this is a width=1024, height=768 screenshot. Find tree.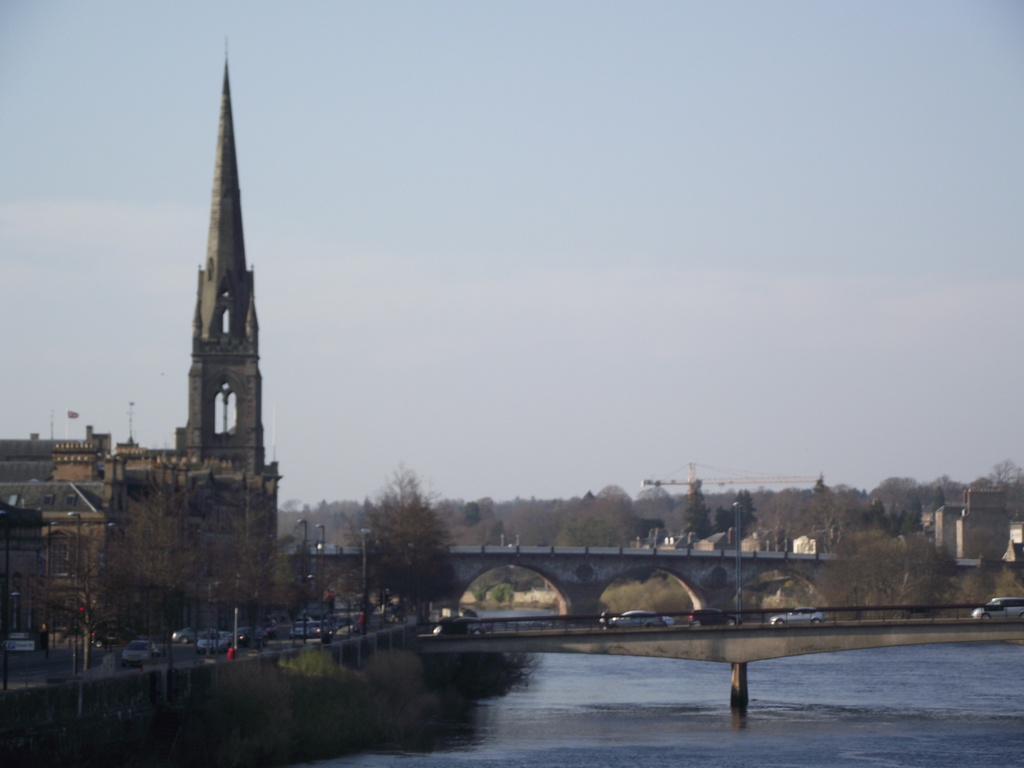
Bounding box: crop(324, 466, 468, 621).
